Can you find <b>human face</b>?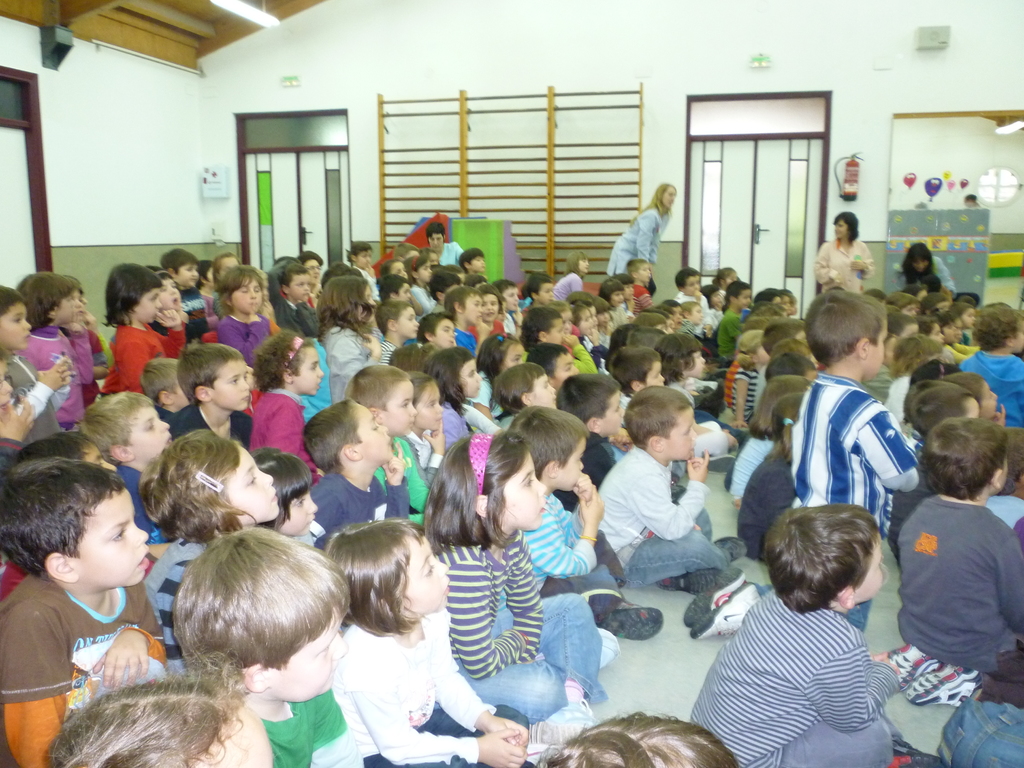
Yes, bounding box: 863:320:887:383.
